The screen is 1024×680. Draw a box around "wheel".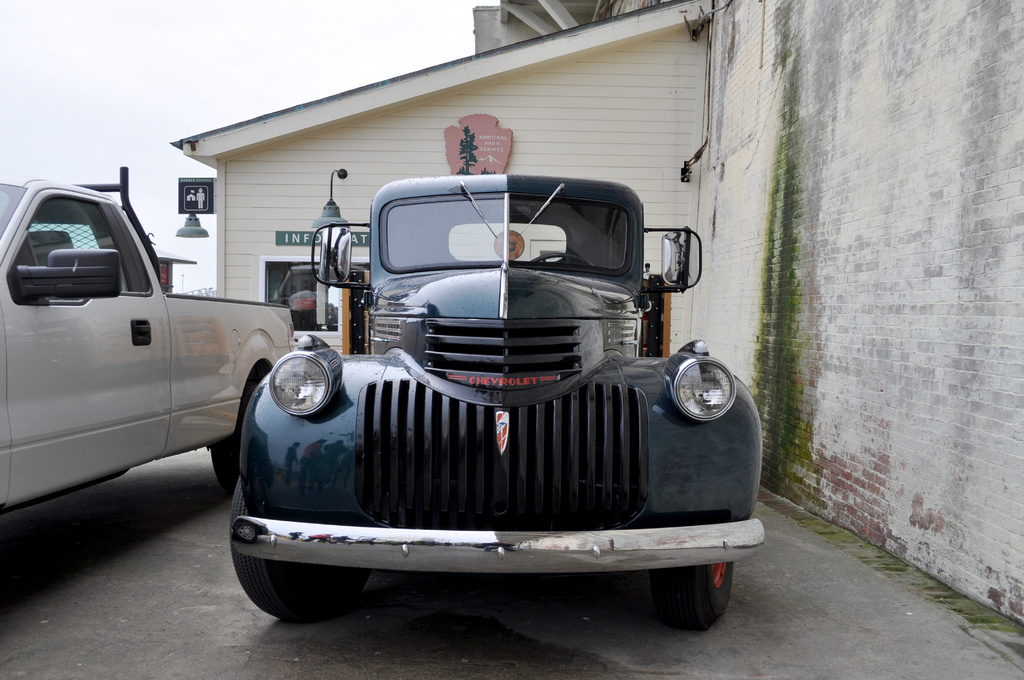
(x1=209, y1=366, x2=270, y2=497).
